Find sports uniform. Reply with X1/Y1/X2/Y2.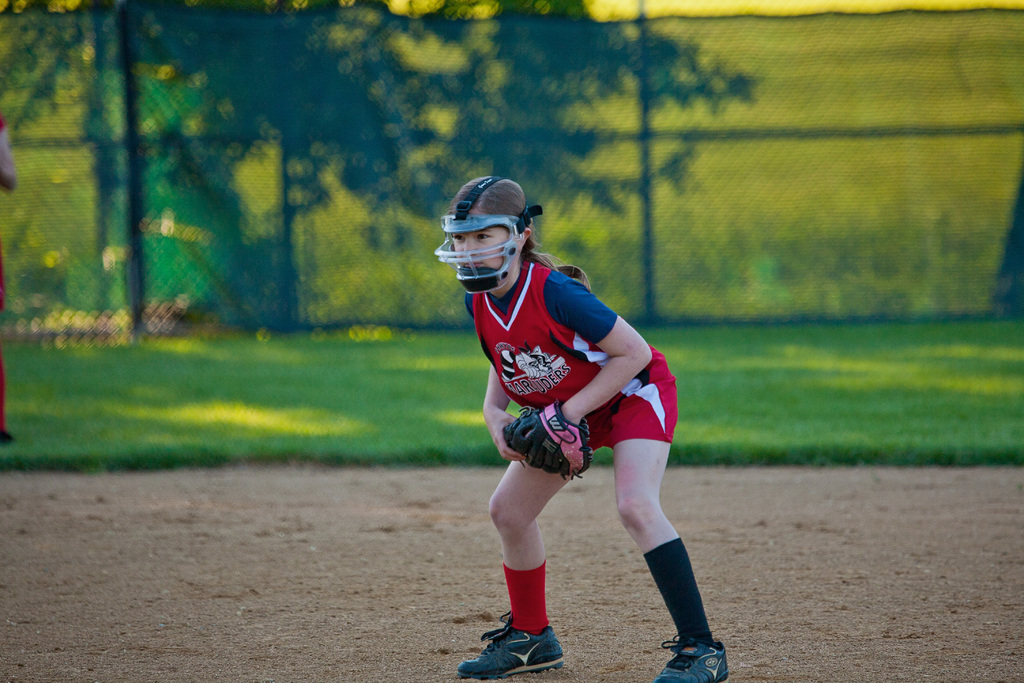
434/180/744/673.
